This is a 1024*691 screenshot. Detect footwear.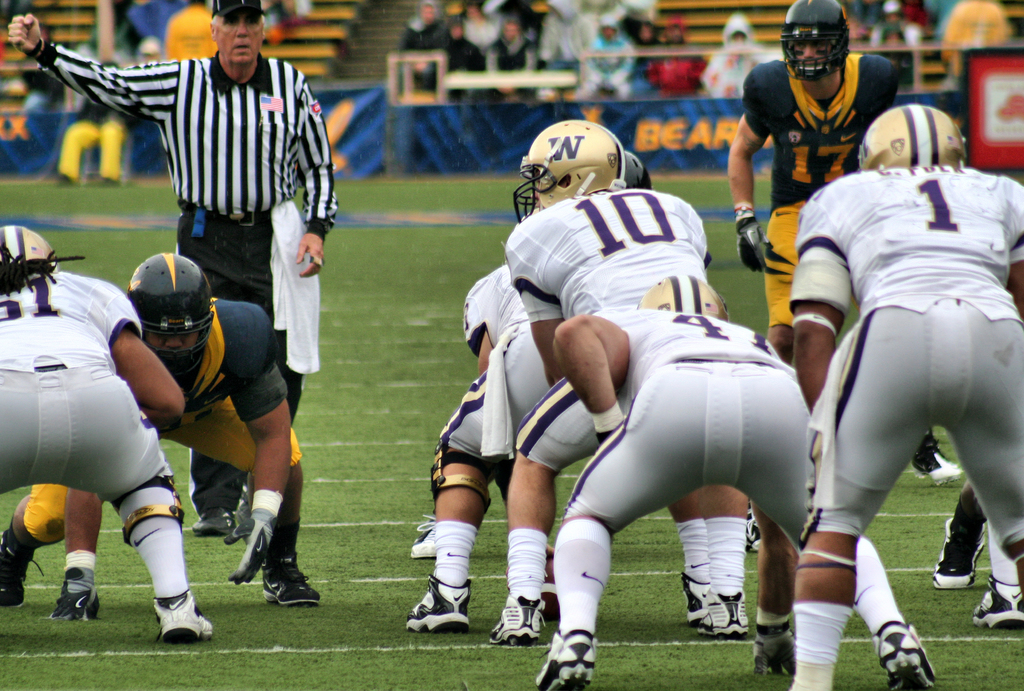
bbox(538, 637, 596, 690).
